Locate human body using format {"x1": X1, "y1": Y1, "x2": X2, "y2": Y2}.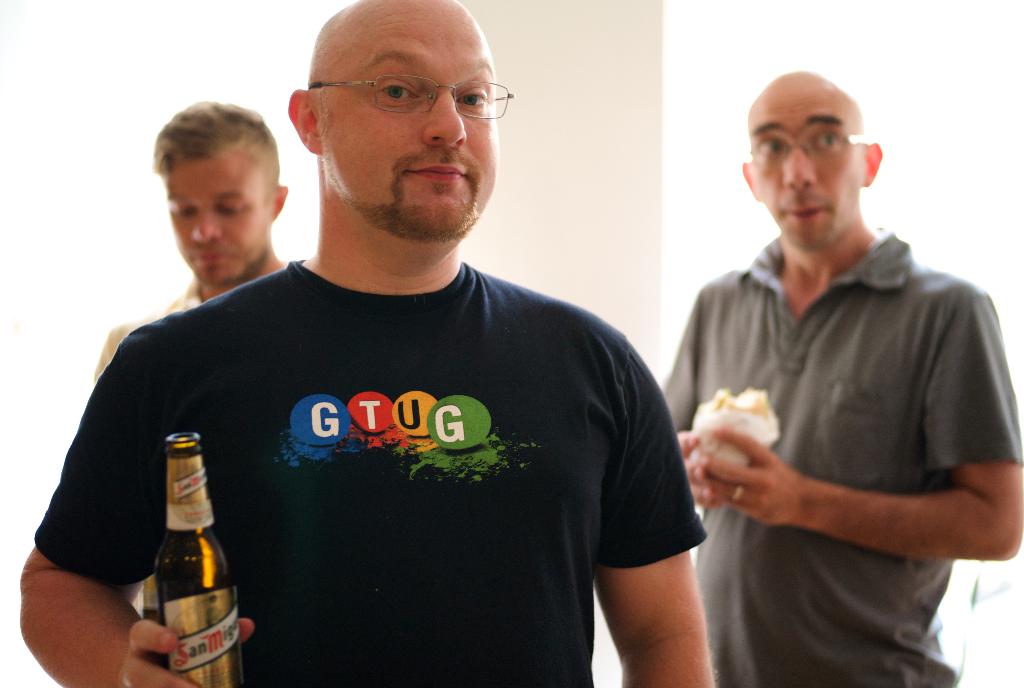
{"x1": 8, "y1": 0, "x2": 714, "y2": 687}.
